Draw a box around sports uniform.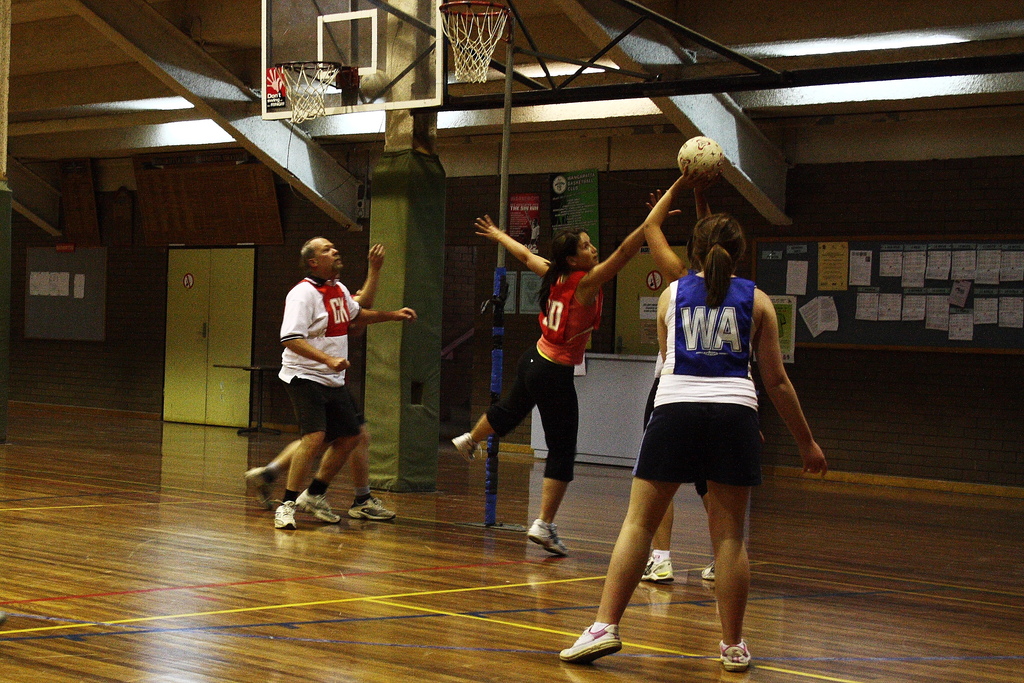
crop(271, 268, 366, 464).
